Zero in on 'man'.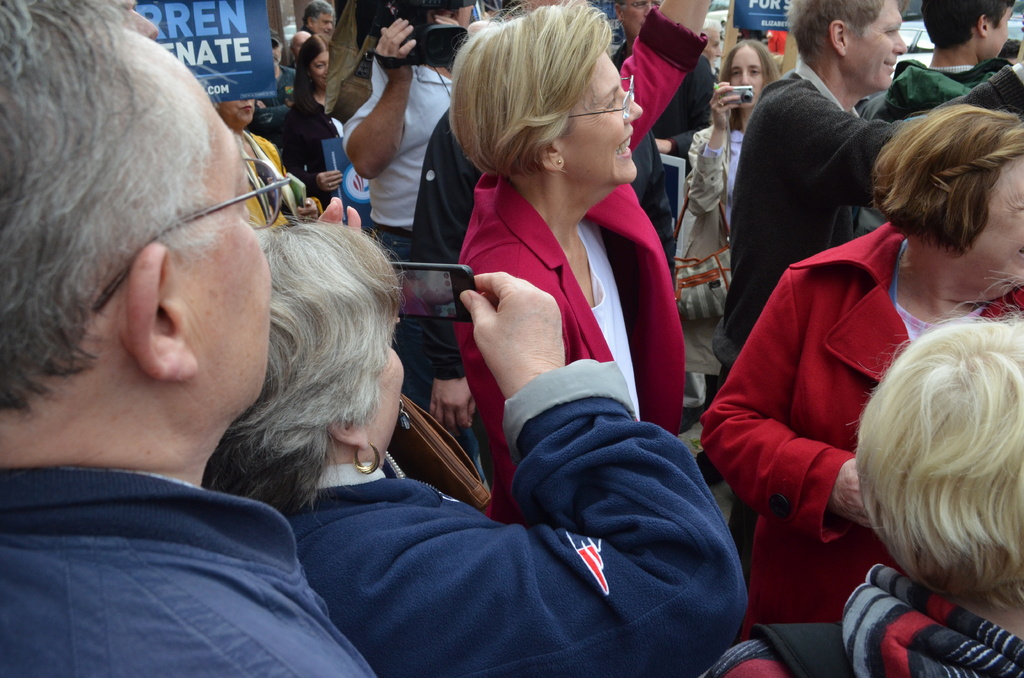
Zeroed in: (303, 0, 330, 36).
